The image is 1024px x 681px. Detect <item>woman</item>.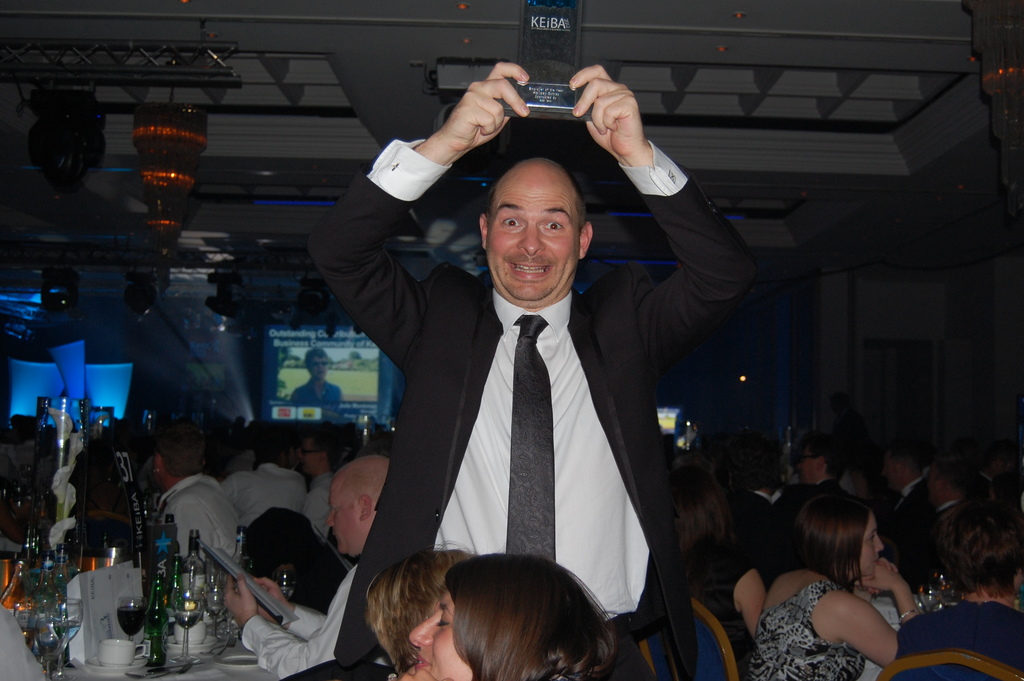
Detection: [x1=394, y1=552, x2=621, y2=680].
